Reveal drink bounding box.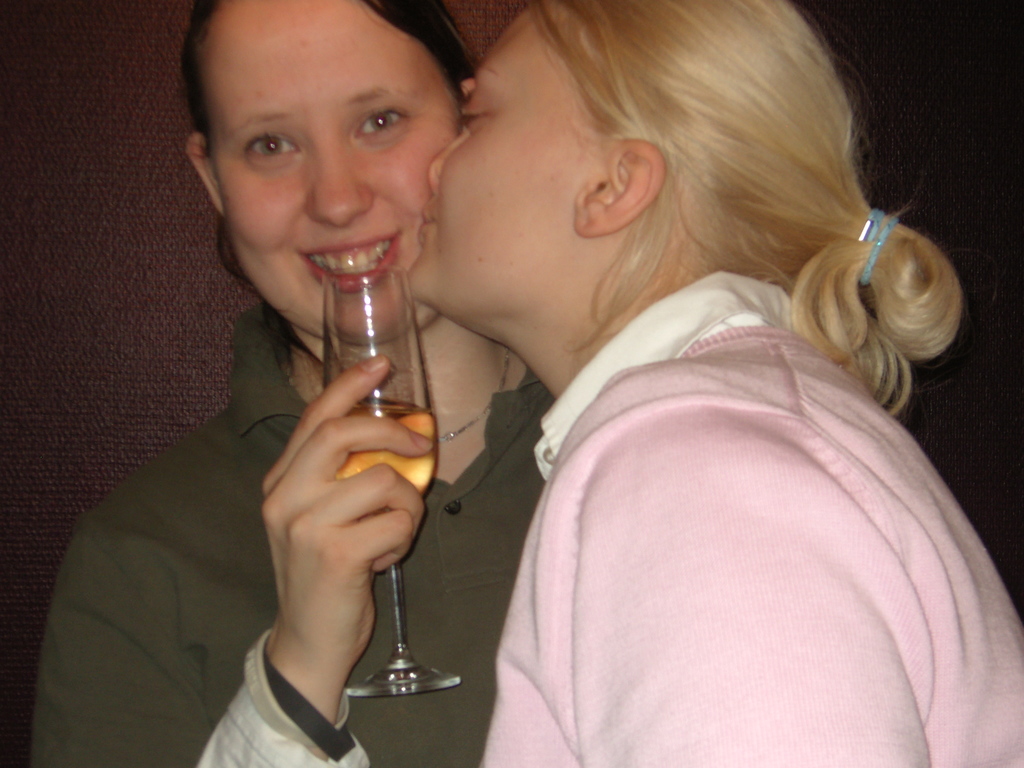
Revealed: BBox(324, 400, 438, 506).
